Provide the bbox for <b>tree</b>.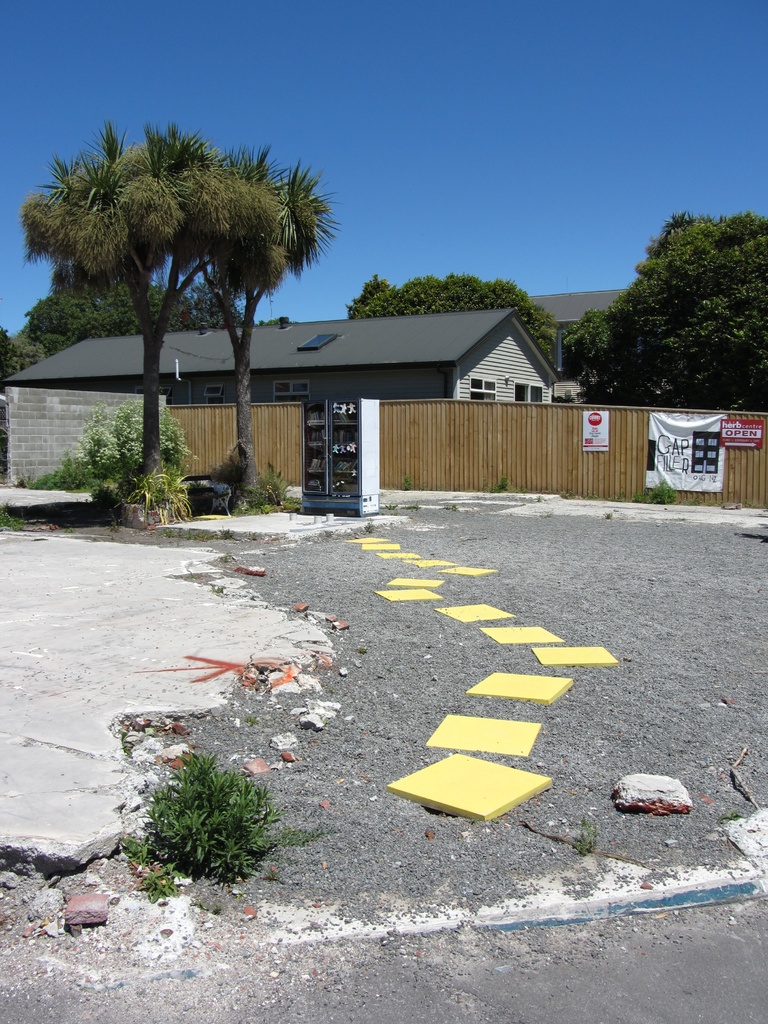
l=27, t=260, r=188, b=358.
